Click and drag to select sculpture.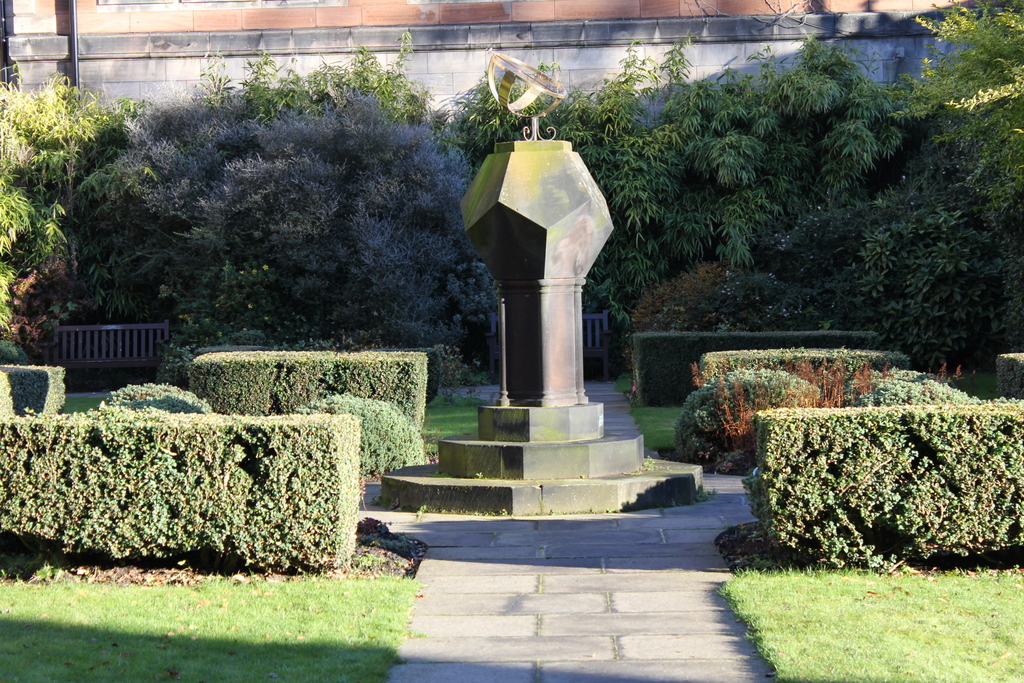
Selection: 454 45 618 409.
